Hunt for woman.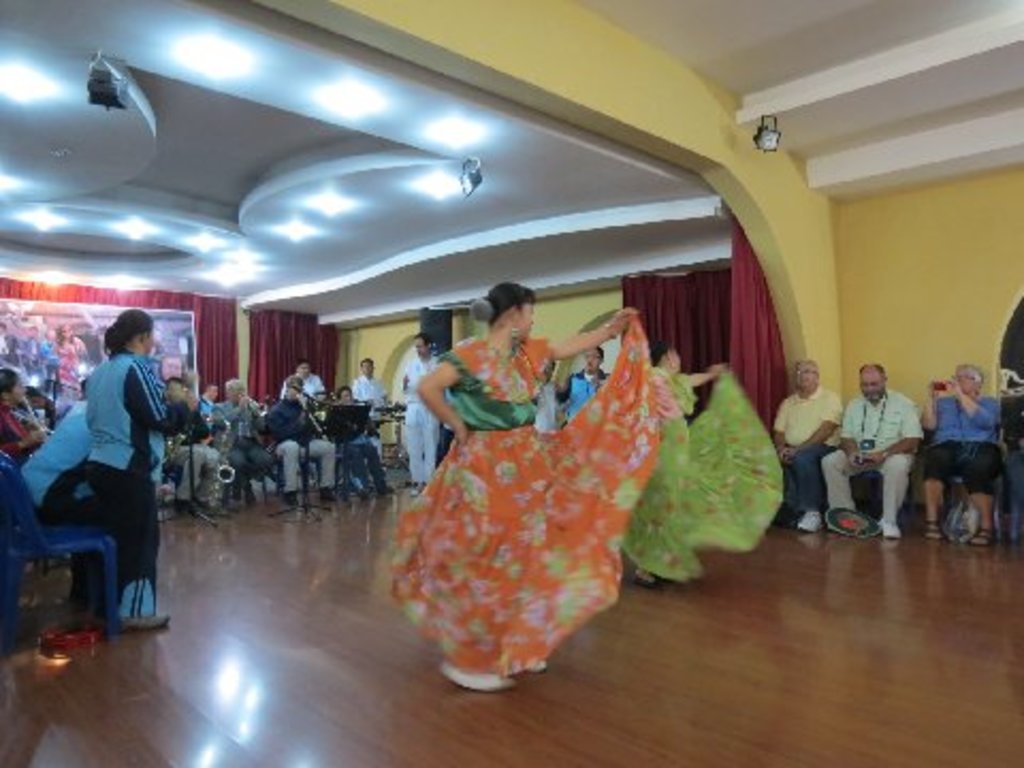
Hunted down at select_region(0, 369, 47, 459).
